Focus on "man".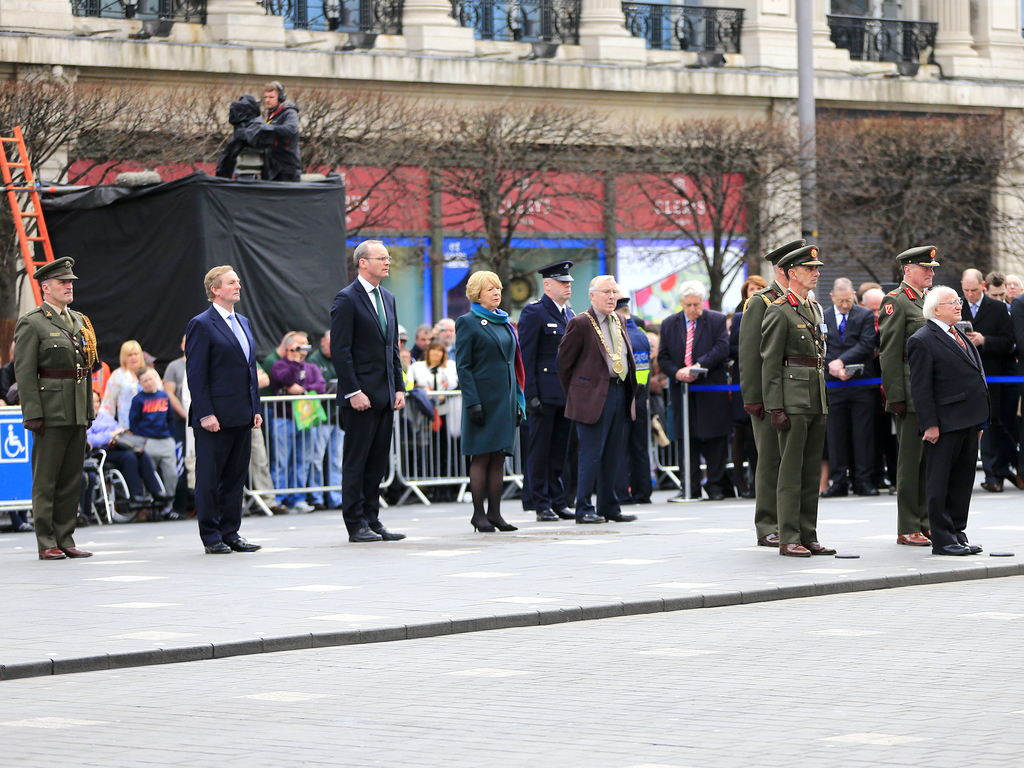
Focused at region(874, 243, 947, 549).
